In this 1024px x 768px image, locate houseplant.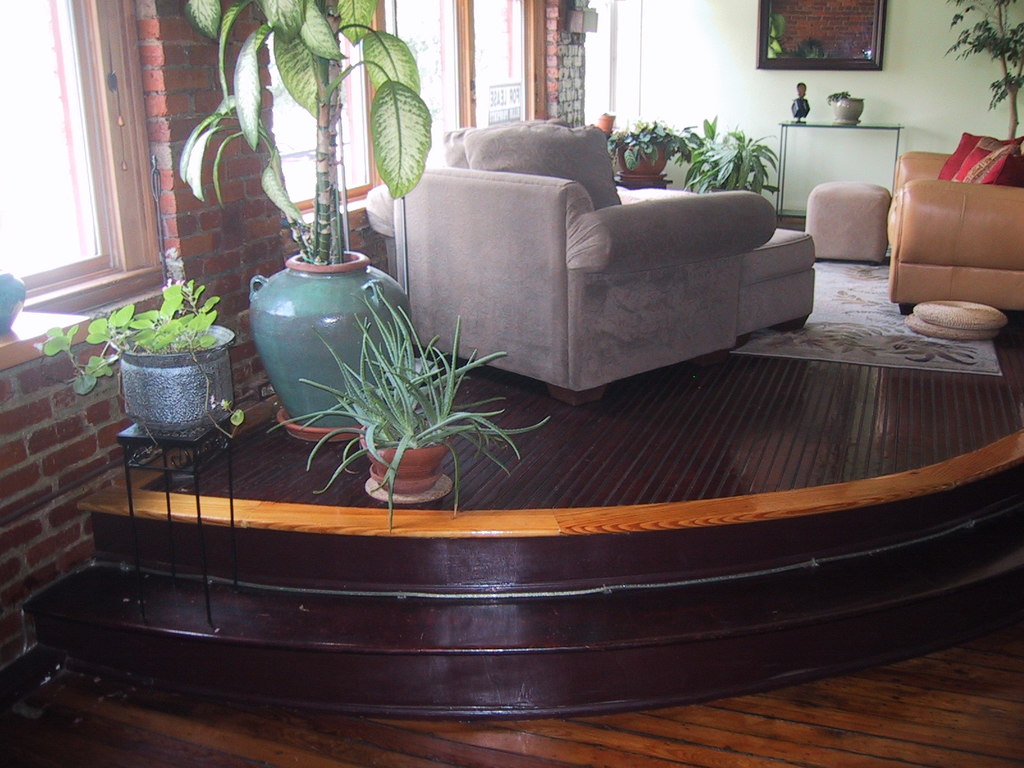
Bounding box: box(44, 271, 247, 442).
